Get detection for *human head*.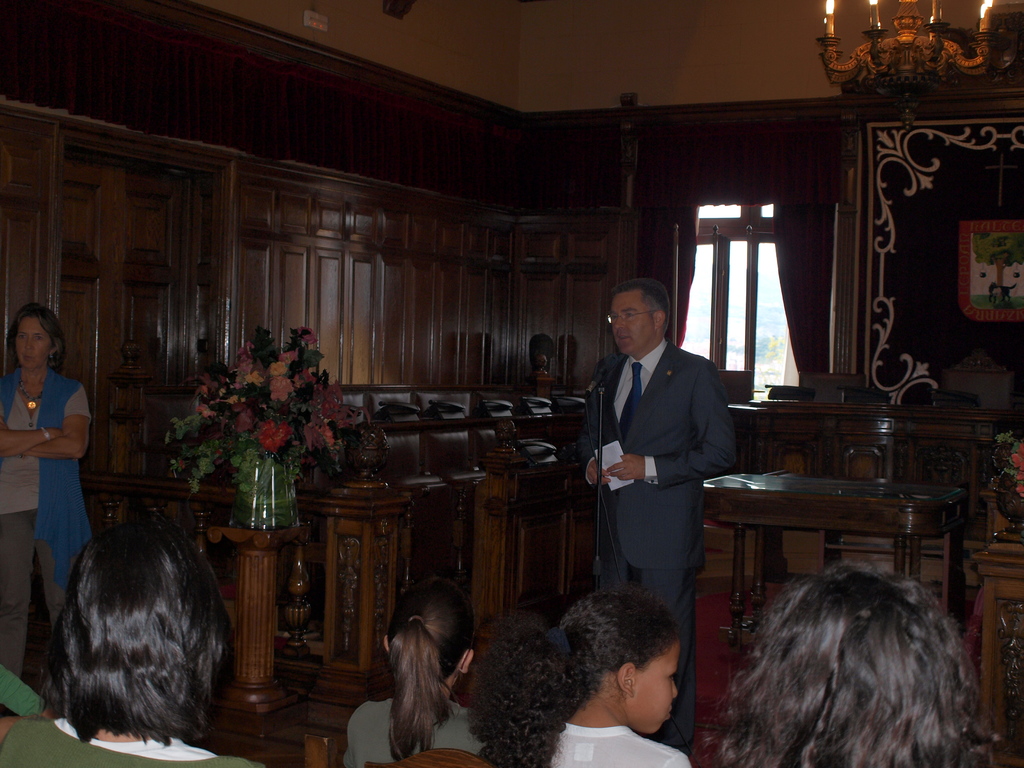
Detection: [756,560,973,767].
